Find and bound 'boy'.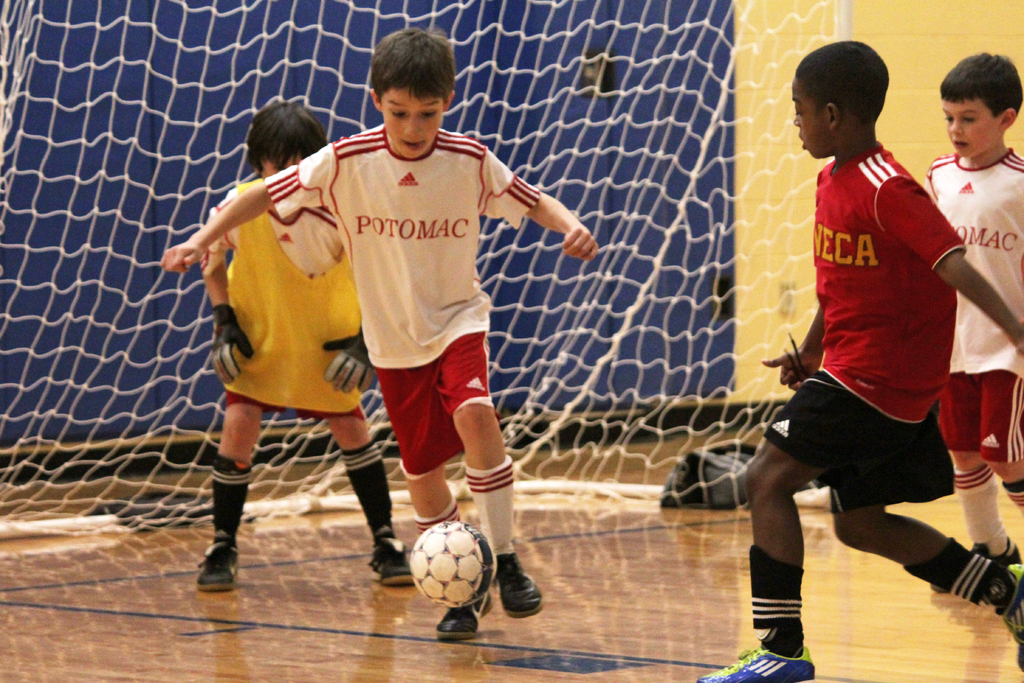
Bound: left=200, top=97, right=417, bottom=584.
